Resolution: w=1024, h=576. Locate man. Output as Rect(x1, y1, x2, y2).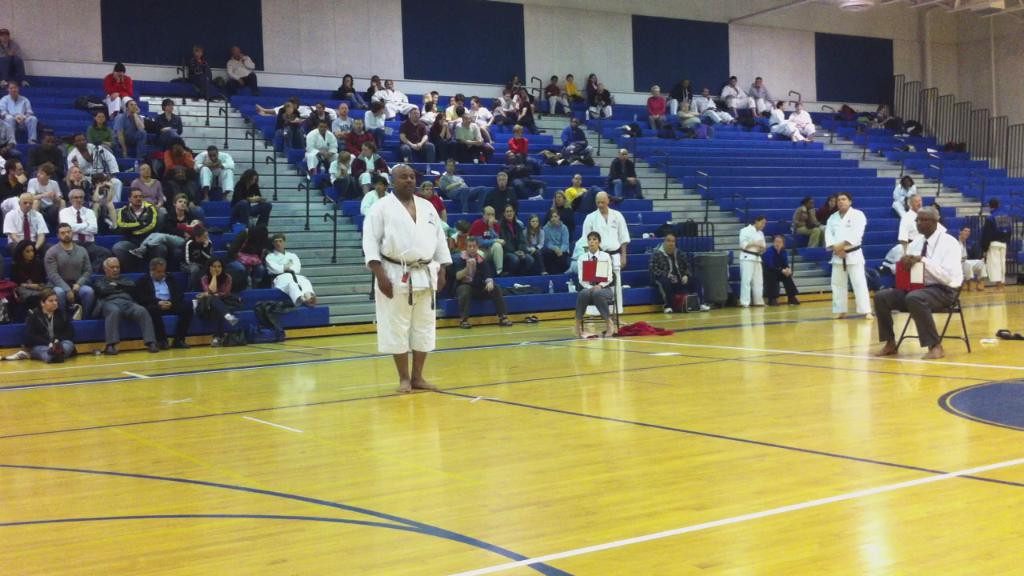
Rect(155, 166, 198, 206).
